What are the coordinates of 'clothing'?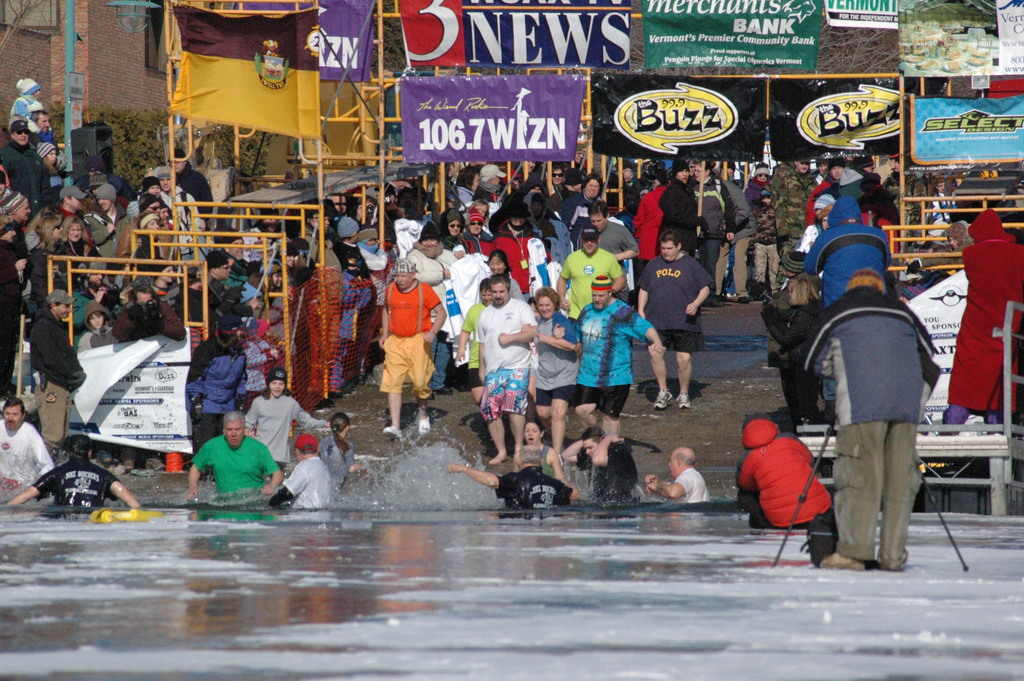
[x1=663, y1=466, x2=721, y2=505].
